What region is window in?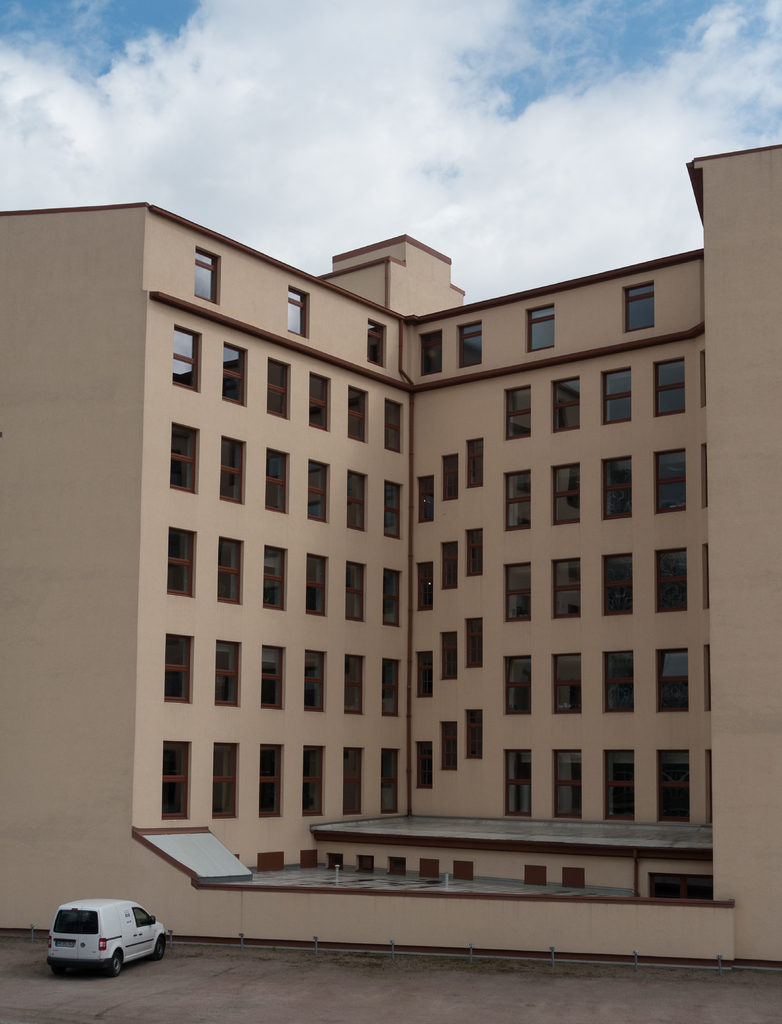
bbox=[555, 461, 580, 526].
